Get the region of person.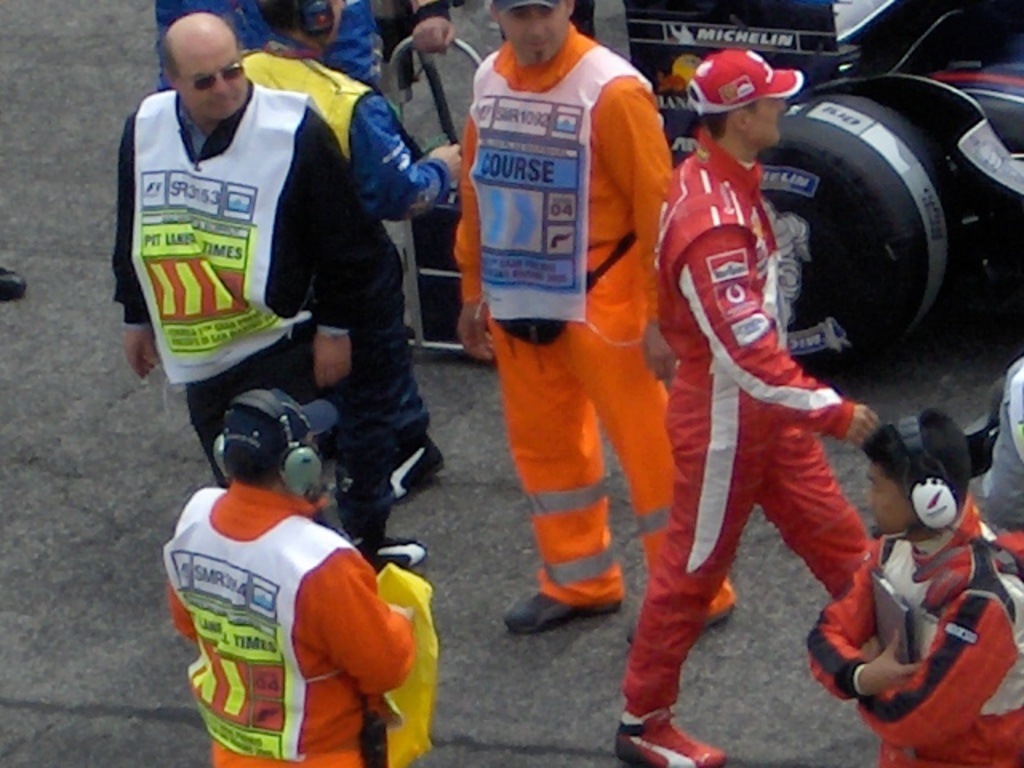
{"x1": 619, "y1": 50, "x2": 874, "y2": 766}.
